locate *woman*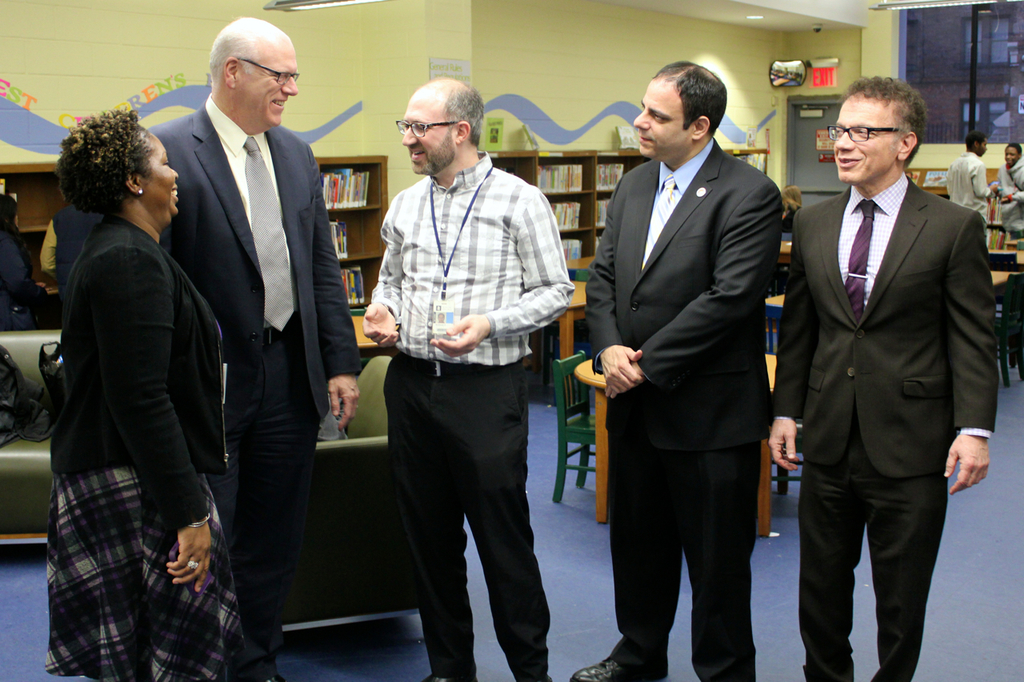
Rect(994, 143, 1023, 251)
